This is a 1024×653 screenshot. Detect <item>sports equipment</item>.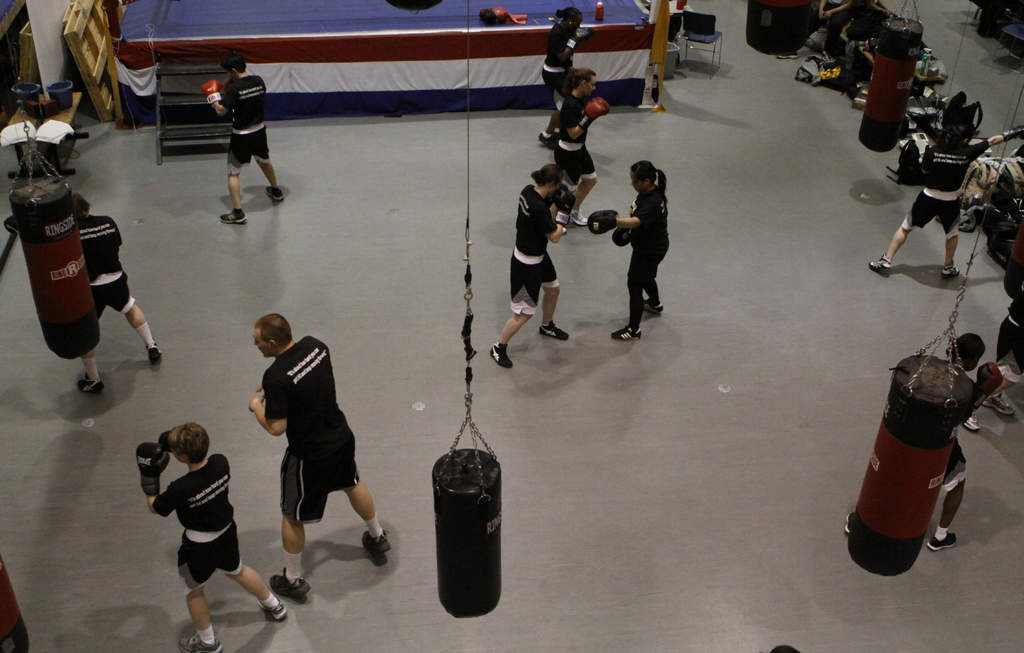
x1=556 y1=190 x2=581 y2=232.
